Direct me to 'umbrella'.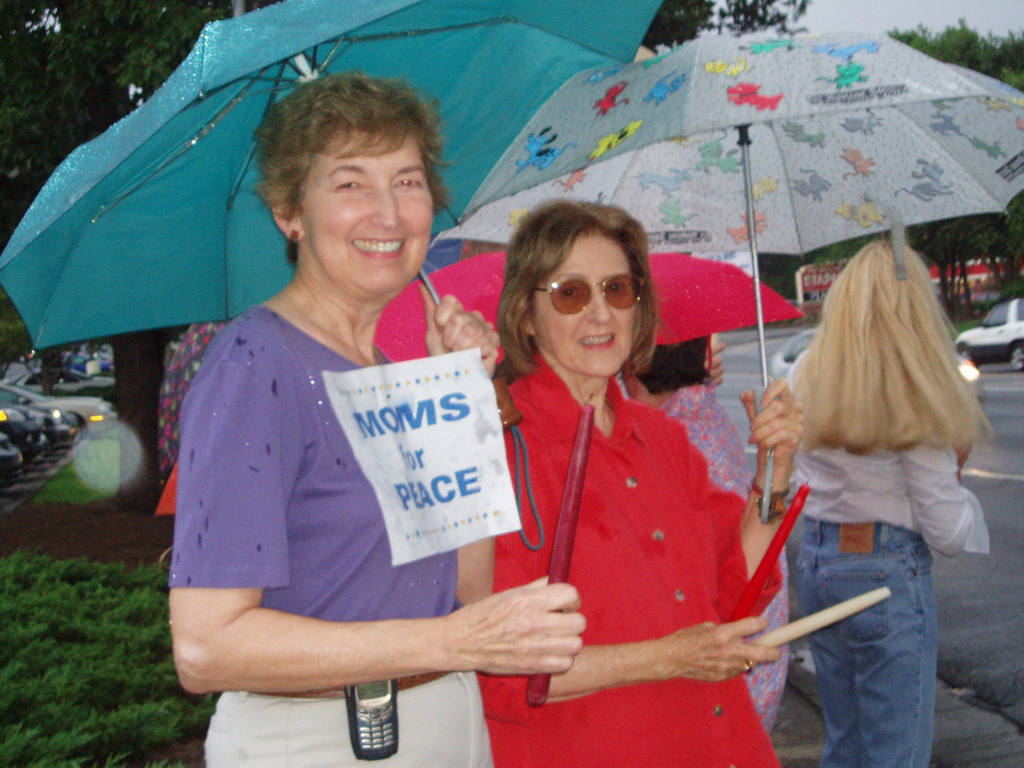
Direction: 412/36/1023/523.
